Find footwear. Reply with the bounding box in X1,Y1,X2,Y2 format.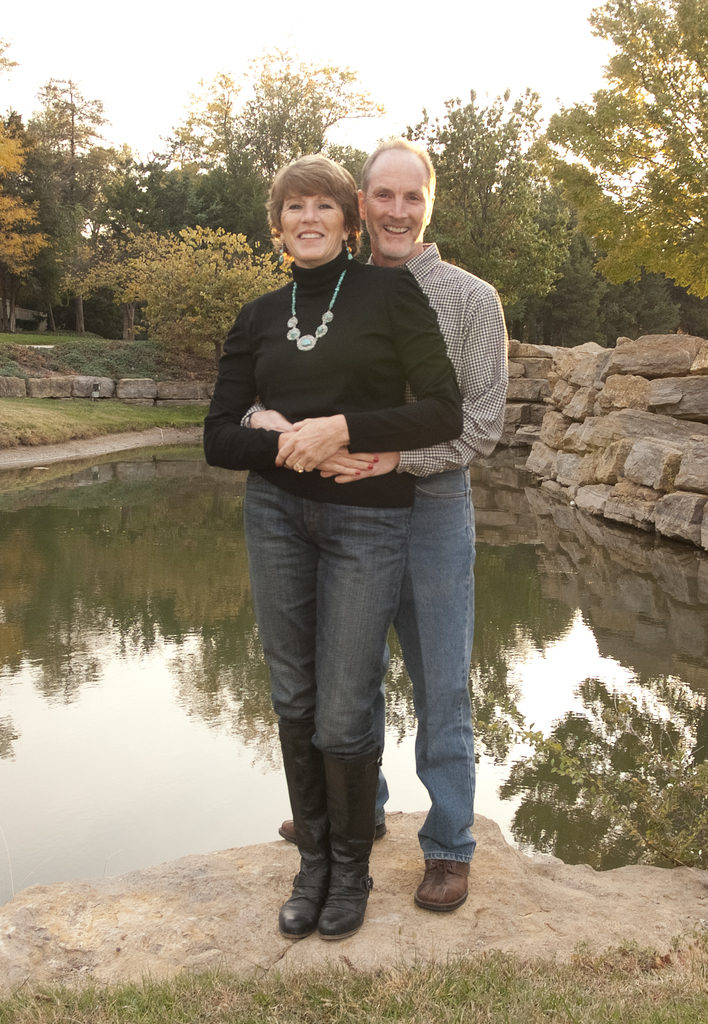
415,858,470,911.
